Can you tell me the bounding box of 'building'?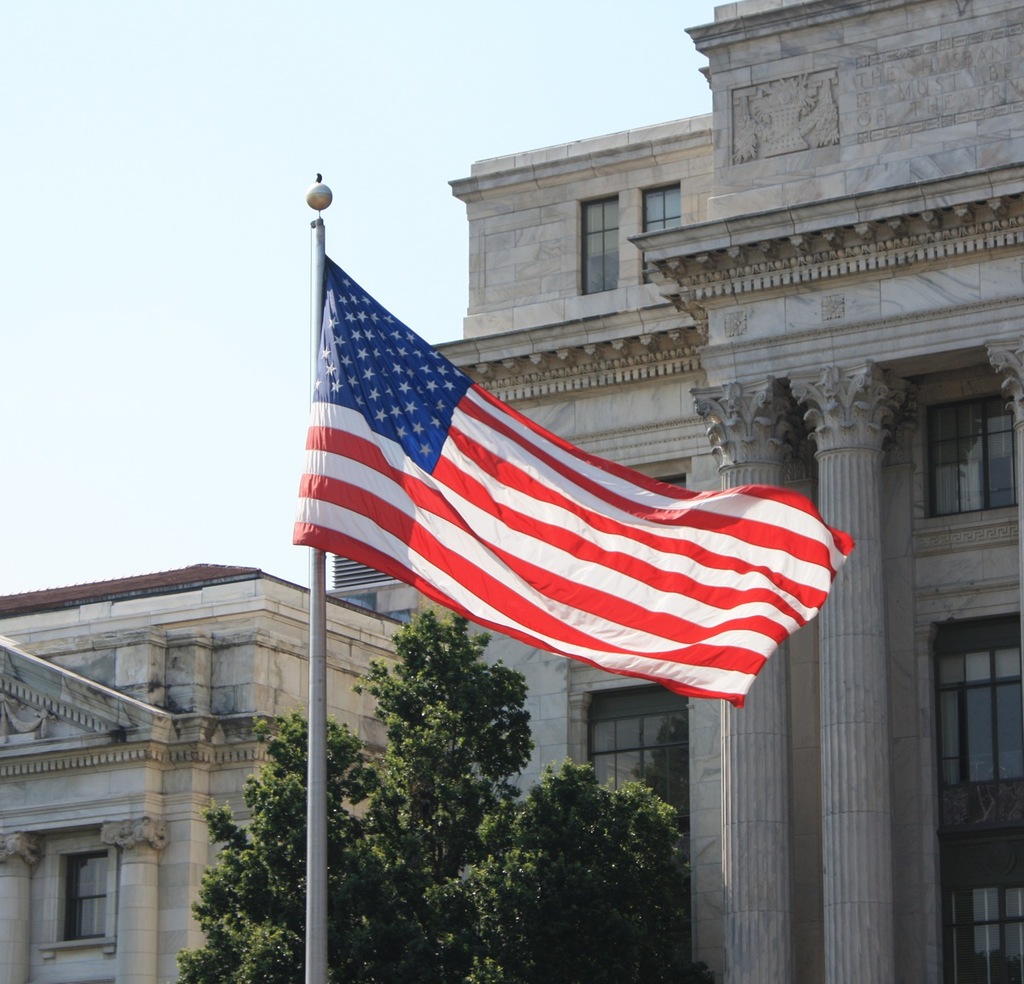
box(0, 562, 420, 983).
